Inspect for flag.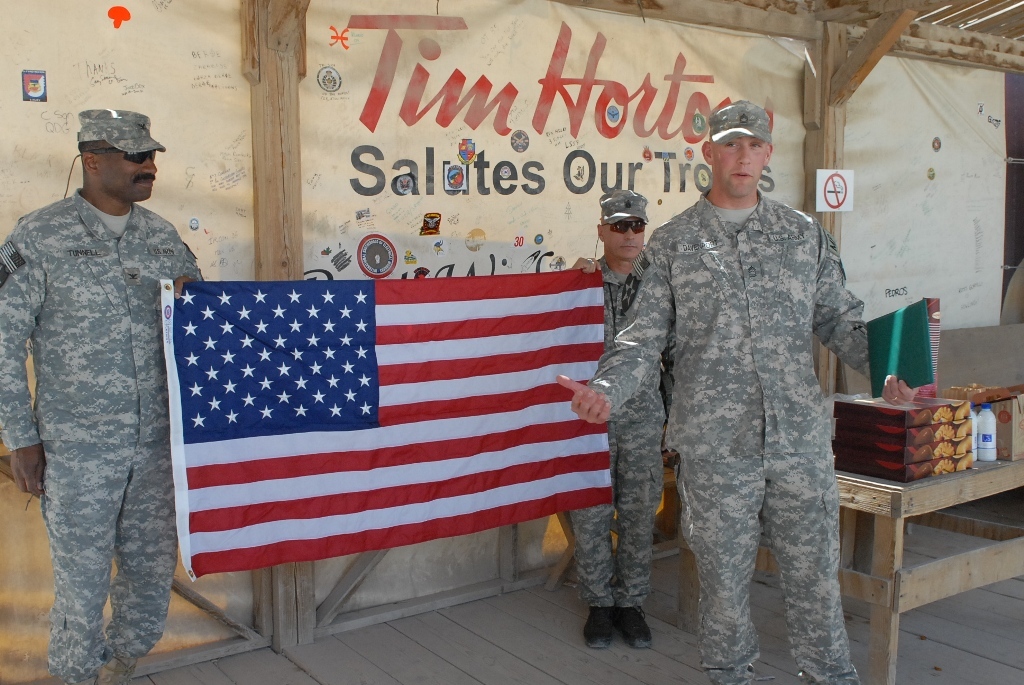
Inspection: (148,261,586,601).
